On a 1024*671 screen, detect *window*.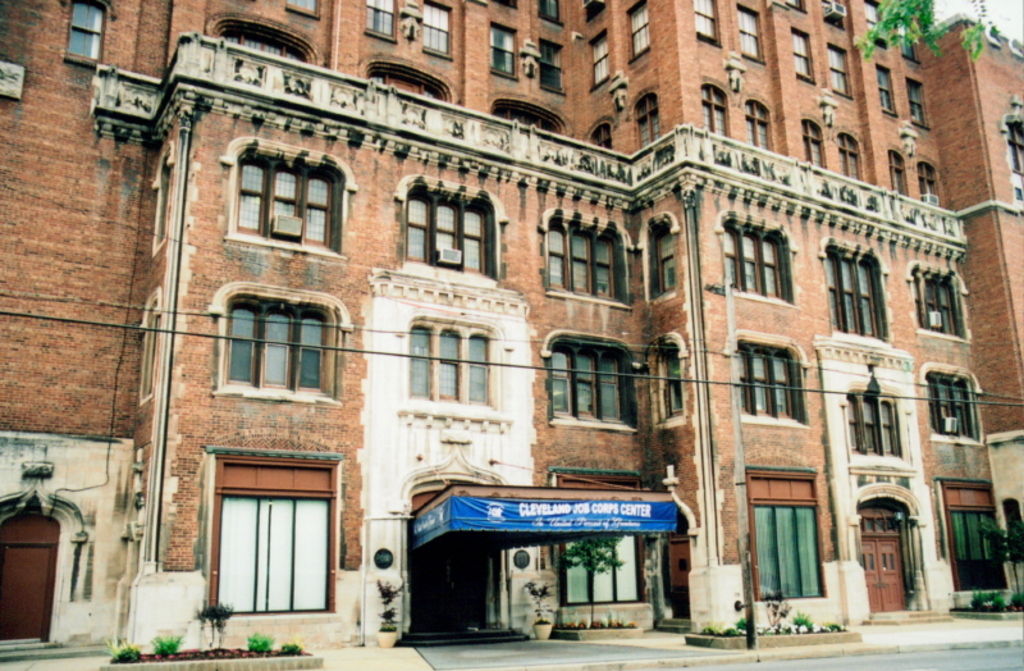
[left=699, top=86, right=726, bottom=138].
